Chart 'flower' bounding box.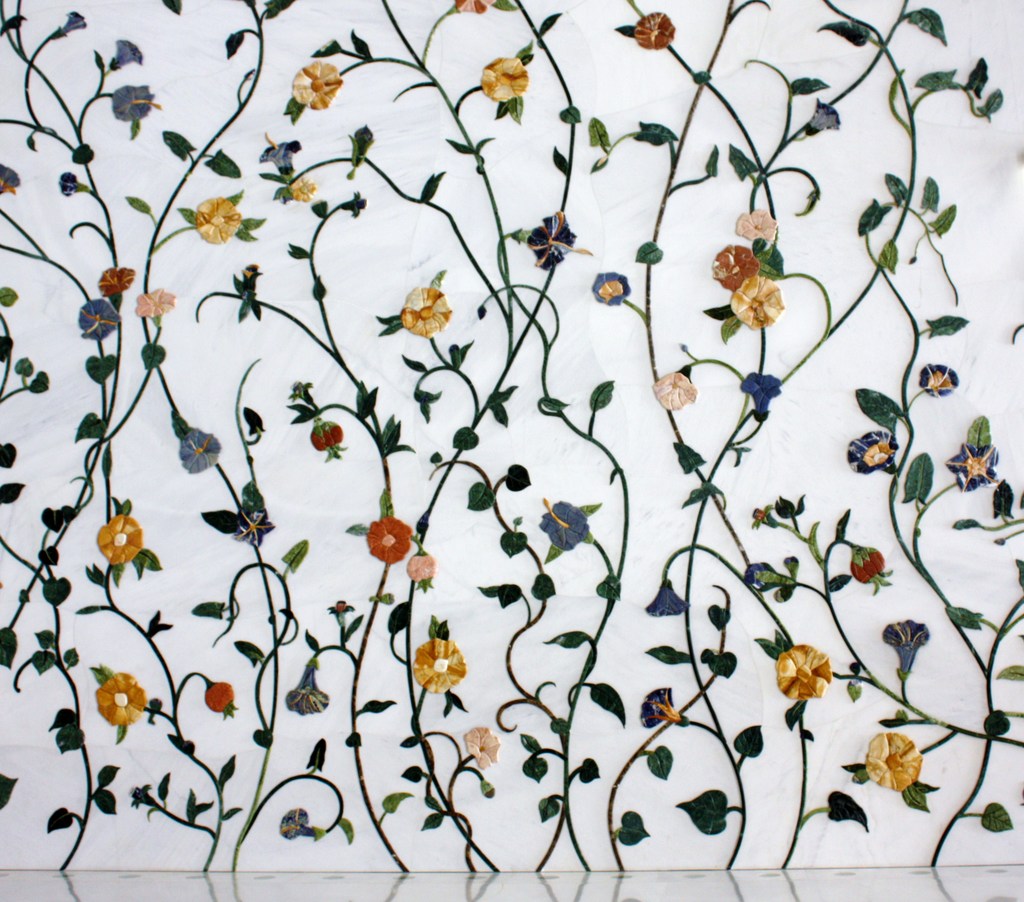
Charted: (left=237, top=505, right=277, bottom=551).
